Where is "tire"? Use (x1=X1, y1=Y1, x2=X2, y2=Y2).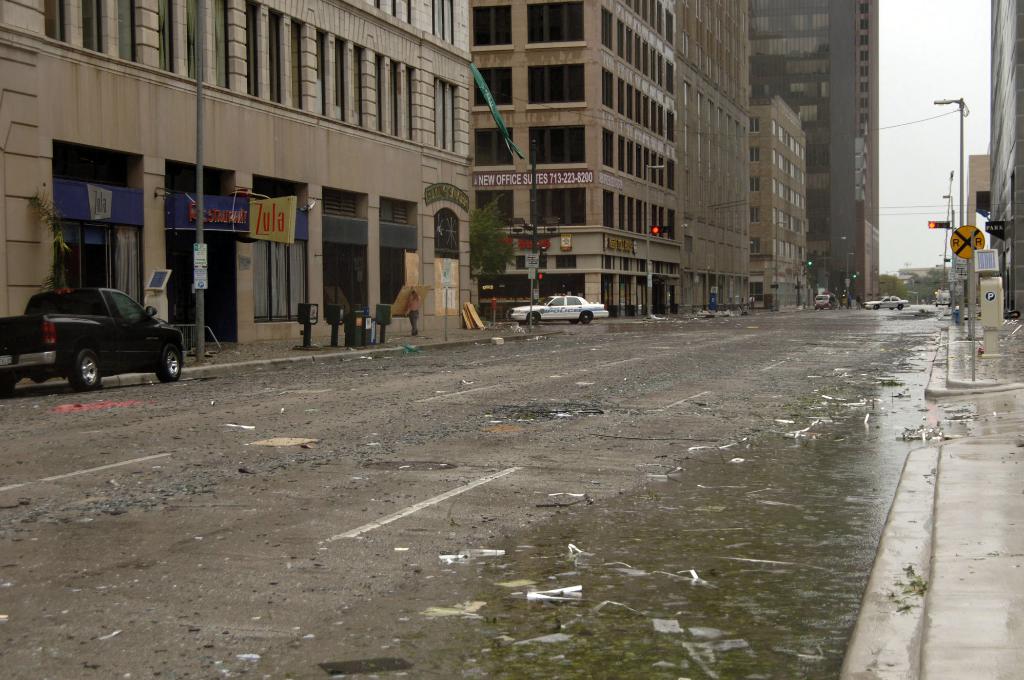
(x1=890, y1=306, x2=894, y2=309).
